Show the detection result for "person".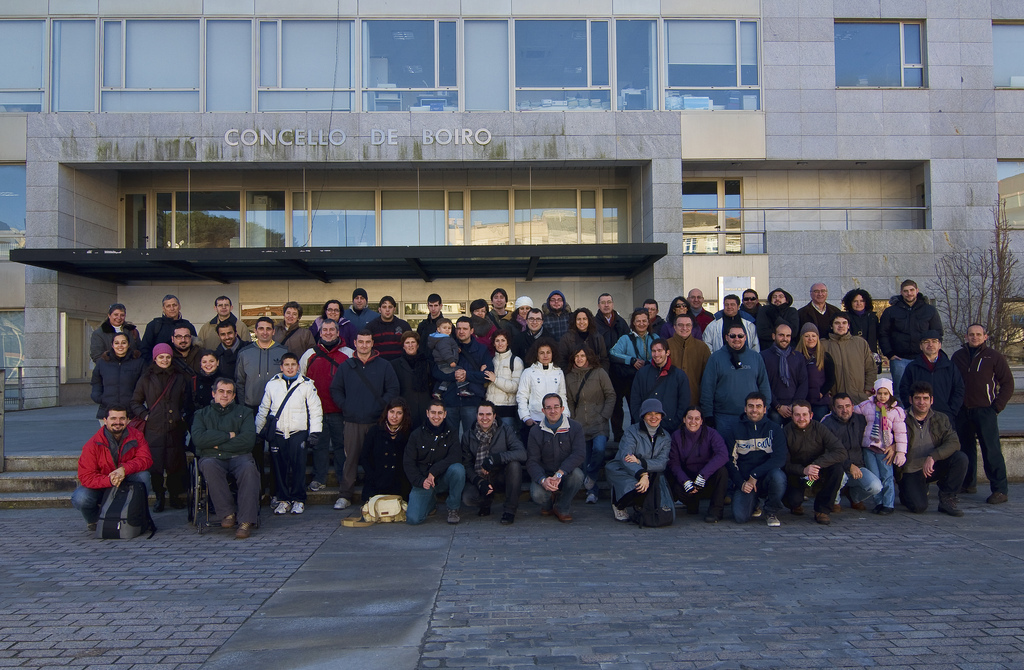
[465,398,531,525].
